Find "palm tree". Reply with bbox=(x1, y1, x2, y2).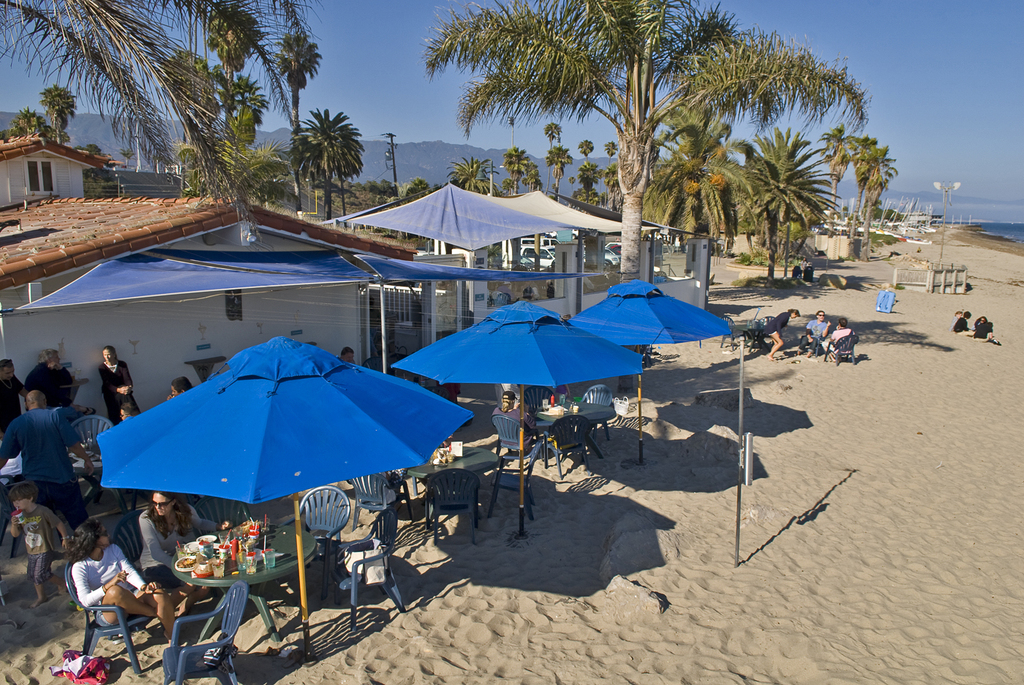
bbox=(537, 144, 566, 207).
